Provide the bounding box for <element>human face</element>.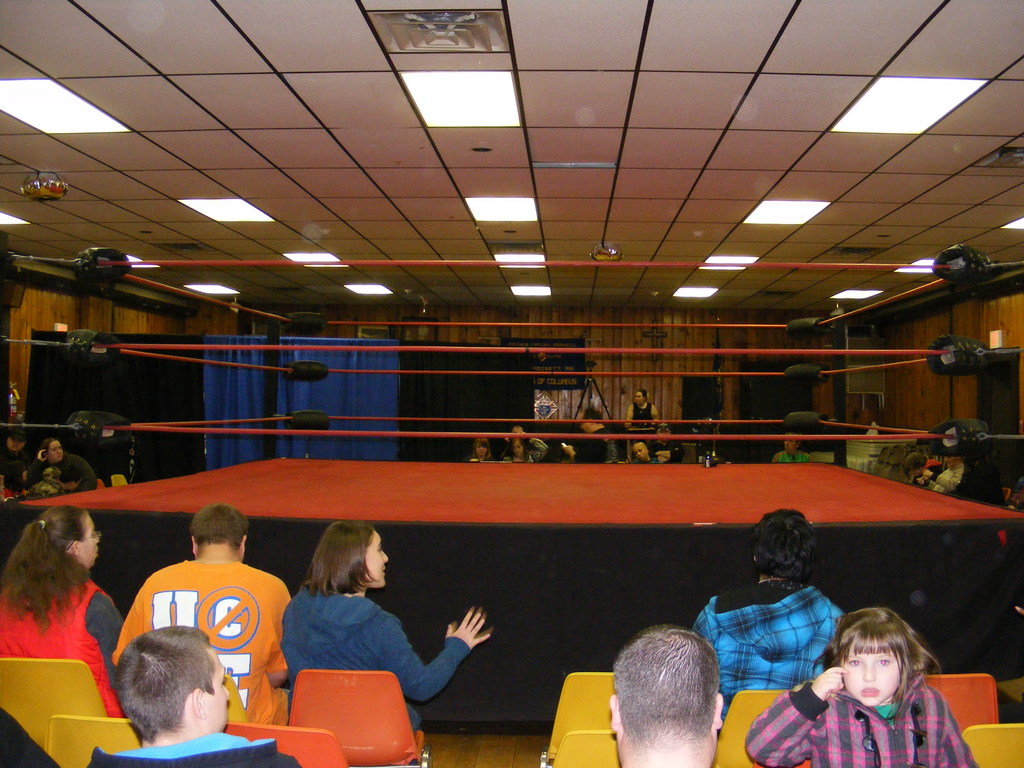
844,651,900,709.
